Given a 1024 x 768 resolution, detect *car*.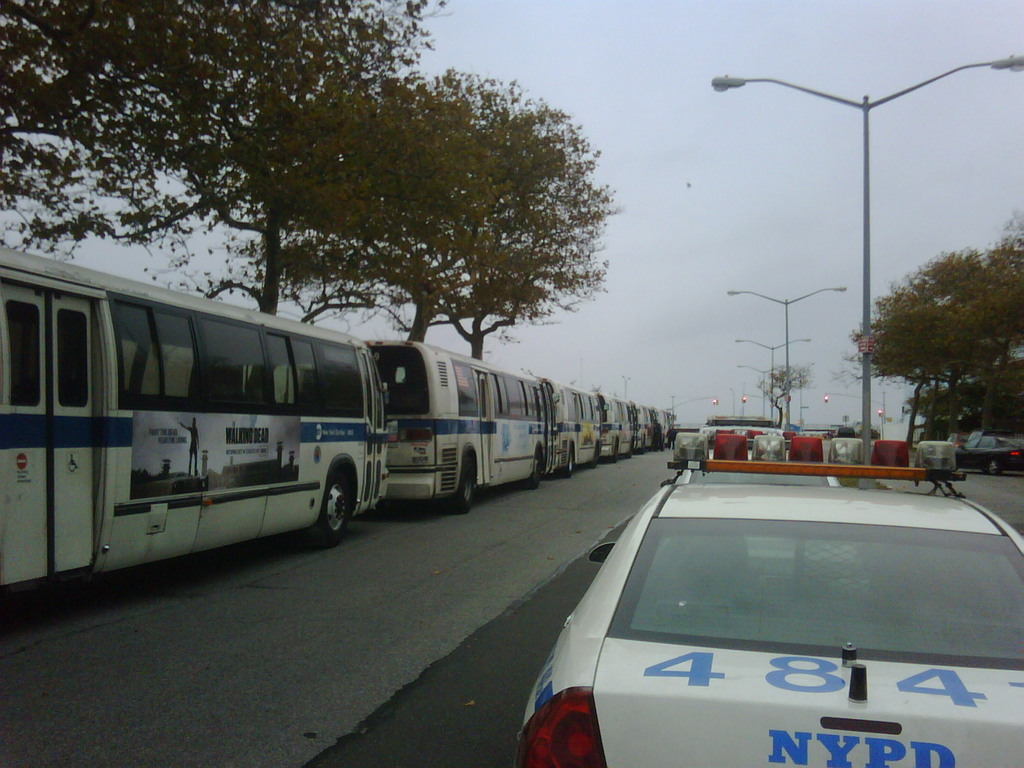
select_region(950, 422, 1023, 475).
